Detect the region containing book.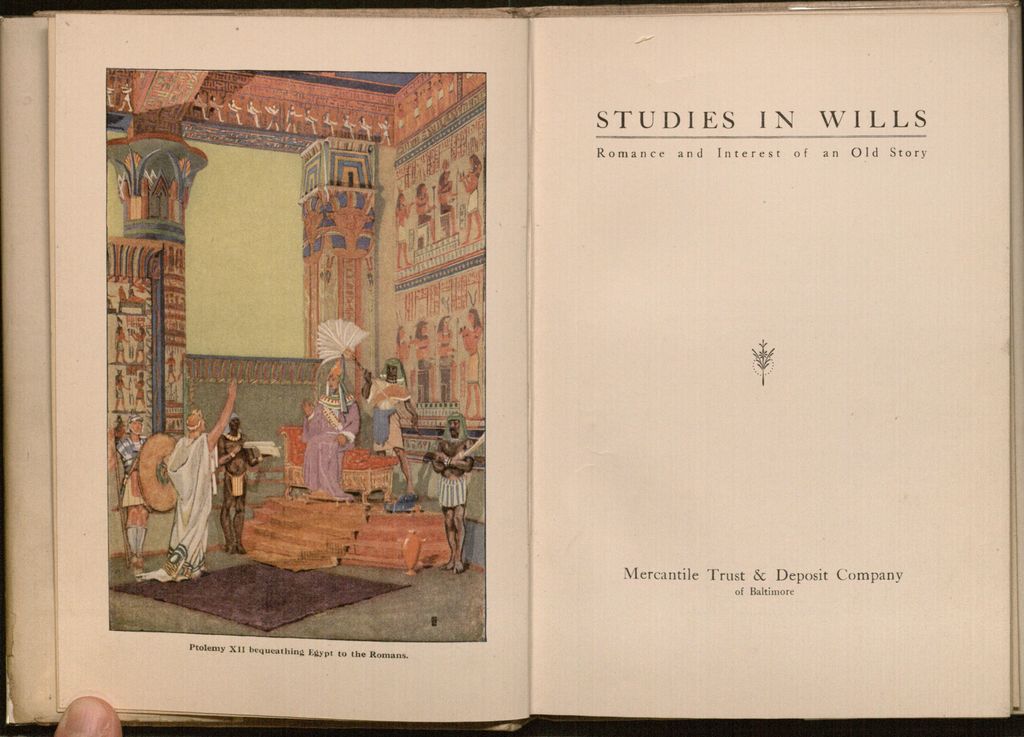
<box>0,0,1023,733</box>.
